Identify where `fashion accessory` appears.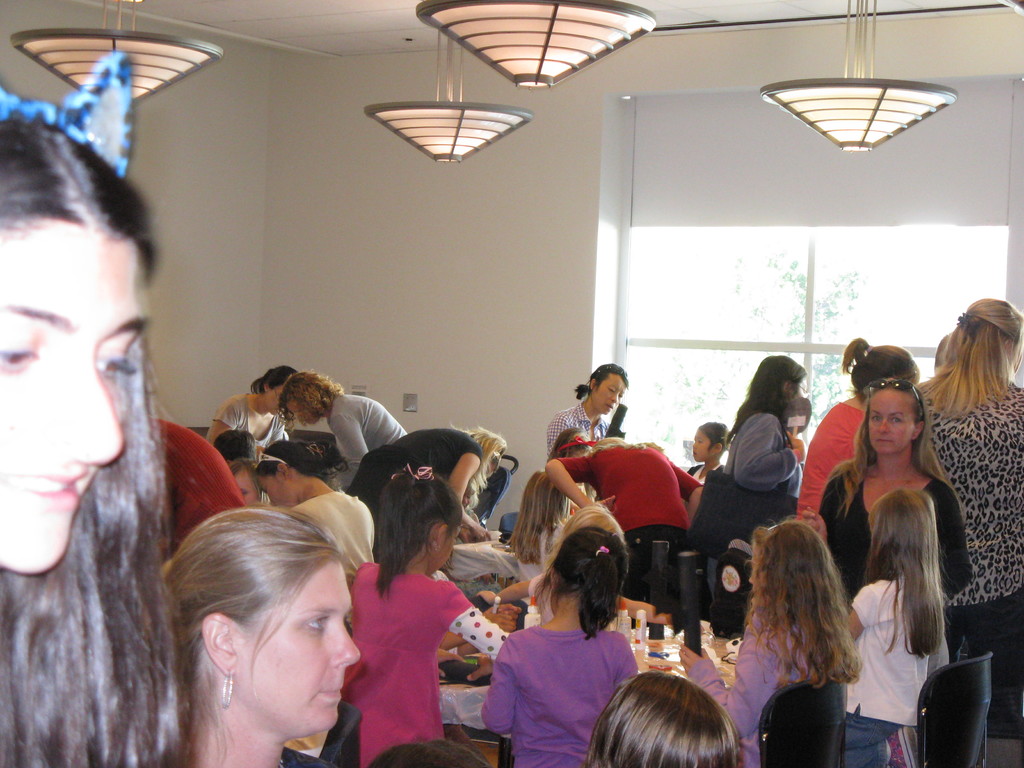
Appears at left=218, top=667, right=239, bottom=712.
